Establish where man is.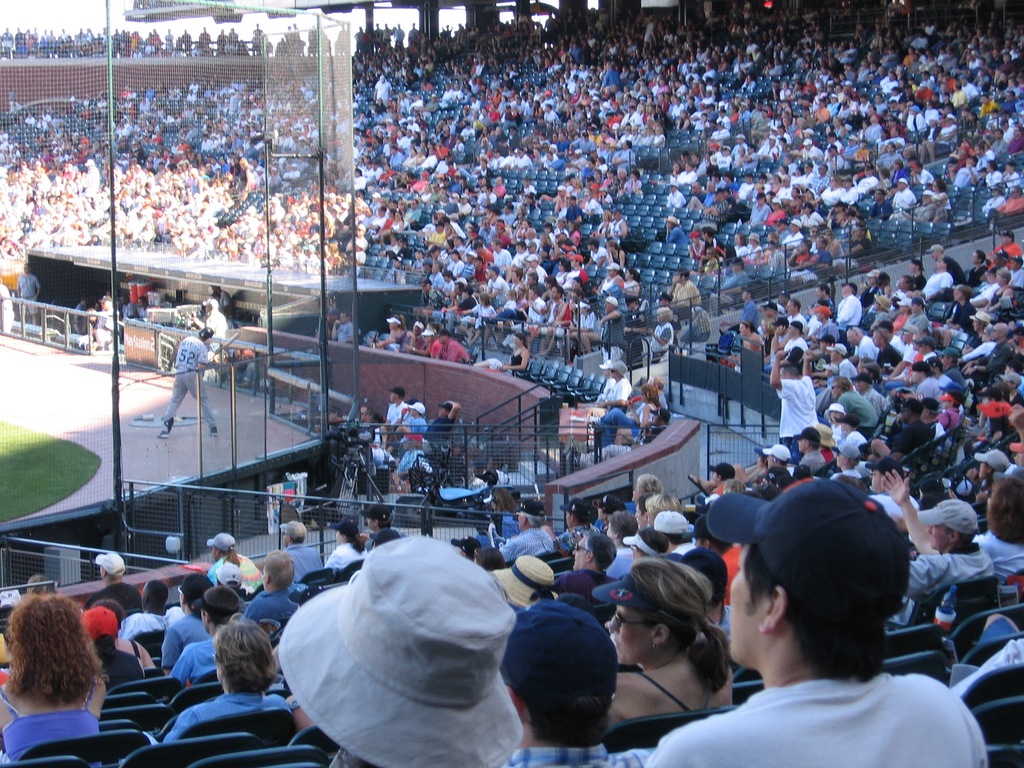
Established at pyautogui.locateOnScreen(67, 300, 83, 330).
